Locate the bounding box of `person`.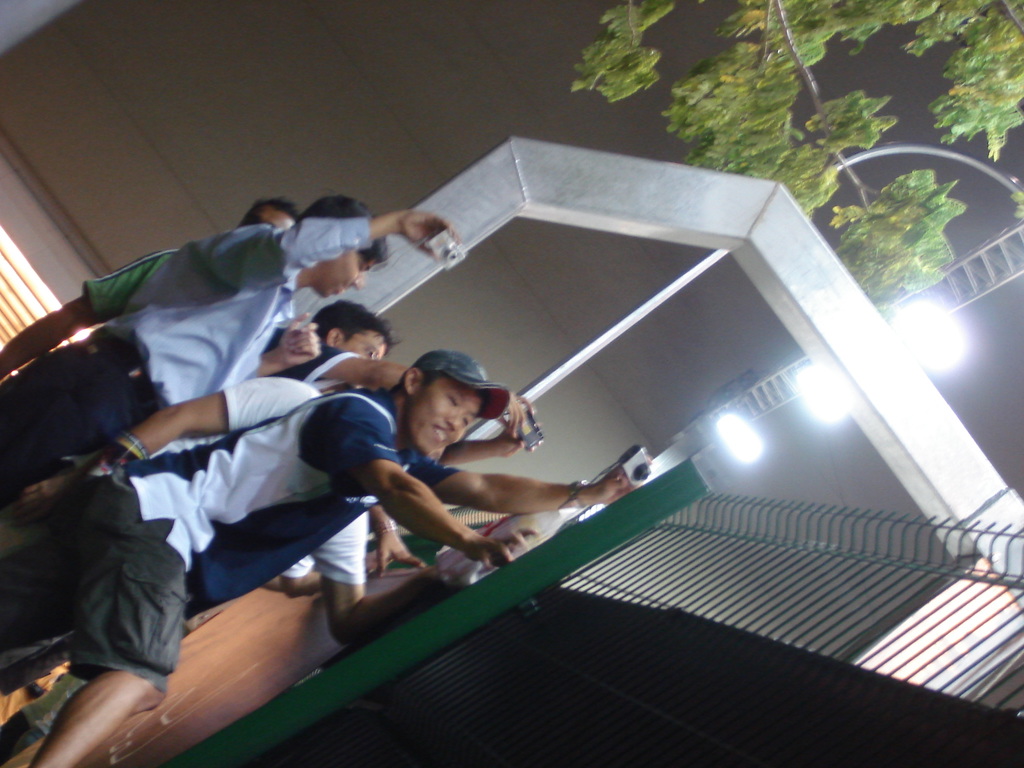
Bounding box: [0,187,316,431].
